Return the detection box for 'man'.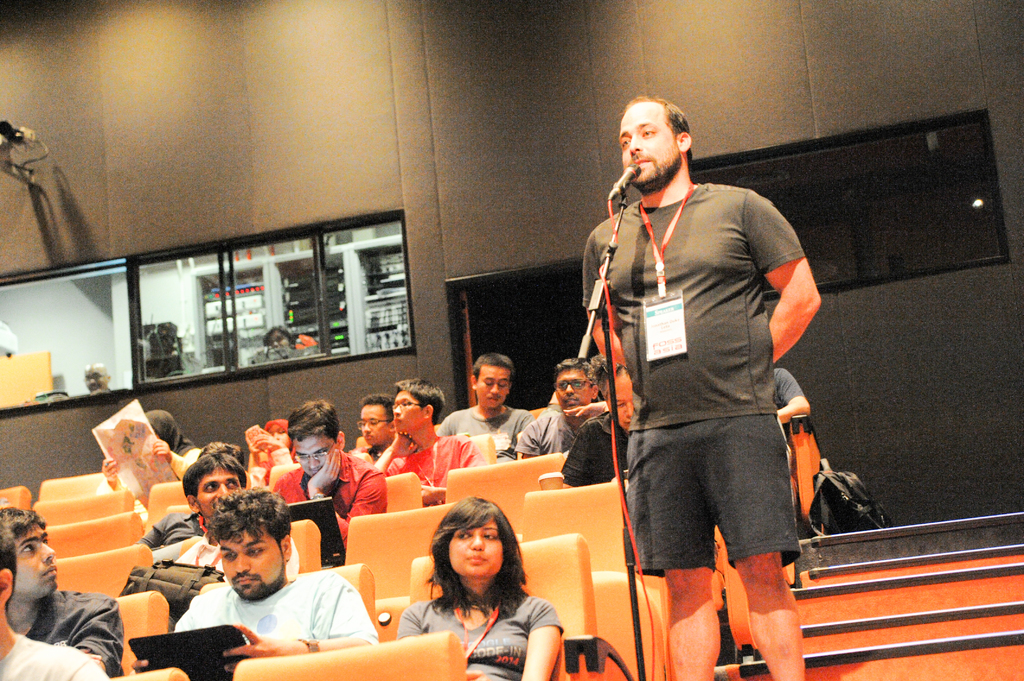
<bbox>131, 450, 246, 549</bbox>.
